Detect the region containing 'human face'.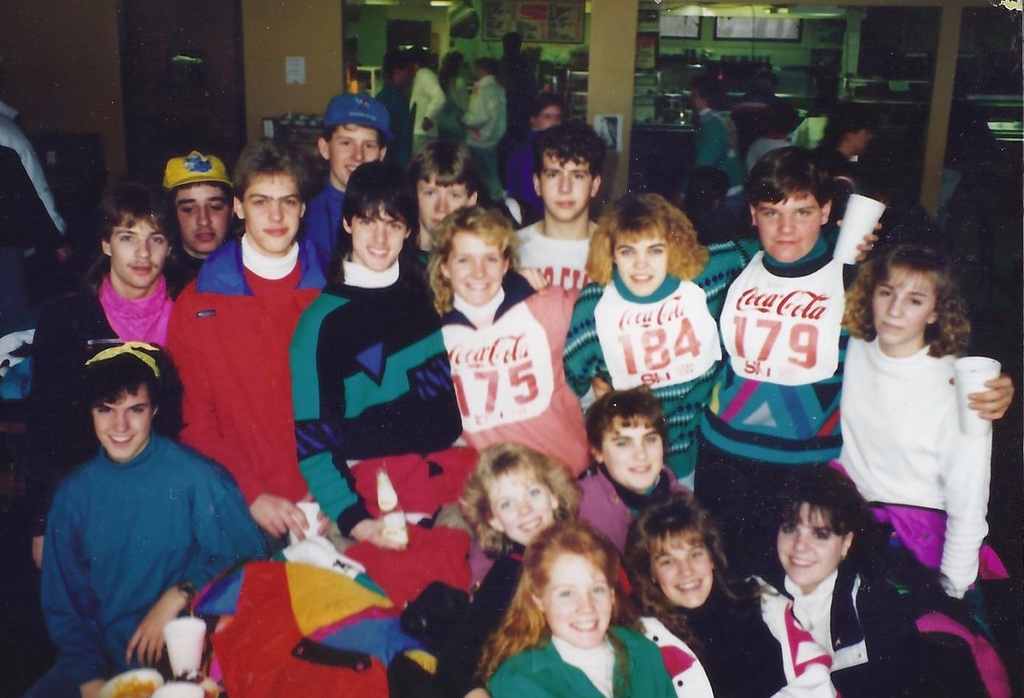
329, 127, 382, 181.
